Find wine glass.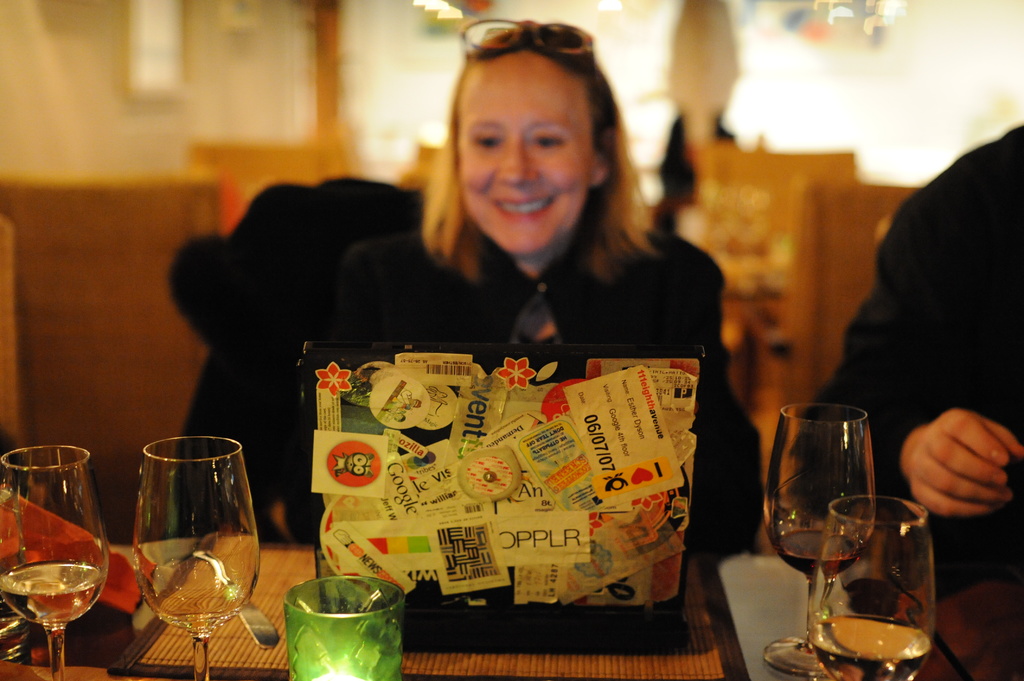
{"left": 762, "top": 403, "right": 878, "bottom": 673}.
